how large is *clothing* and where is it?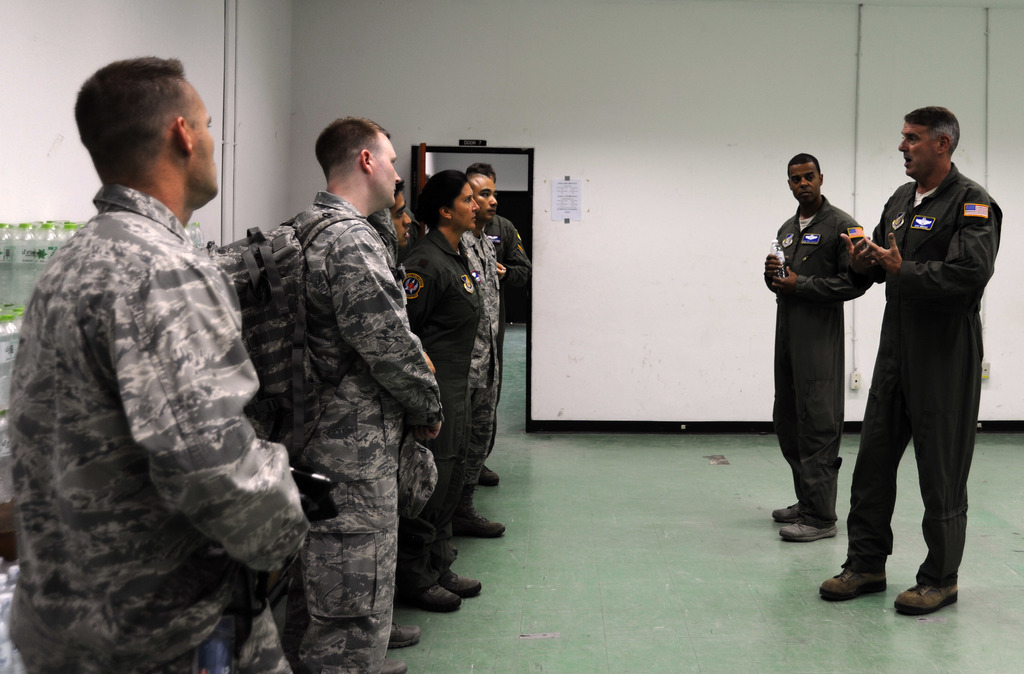
Bounding box: <bbox>490, 203, 524, 364</bbox>.
